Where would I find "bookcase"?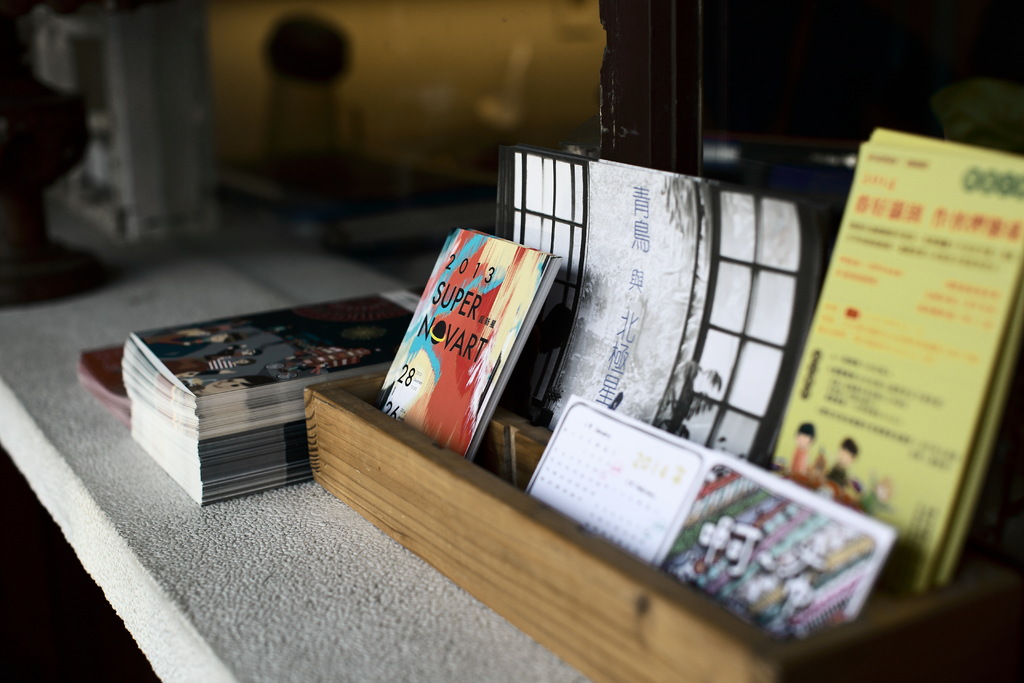
At box=[300, 127, 1023, 682].
